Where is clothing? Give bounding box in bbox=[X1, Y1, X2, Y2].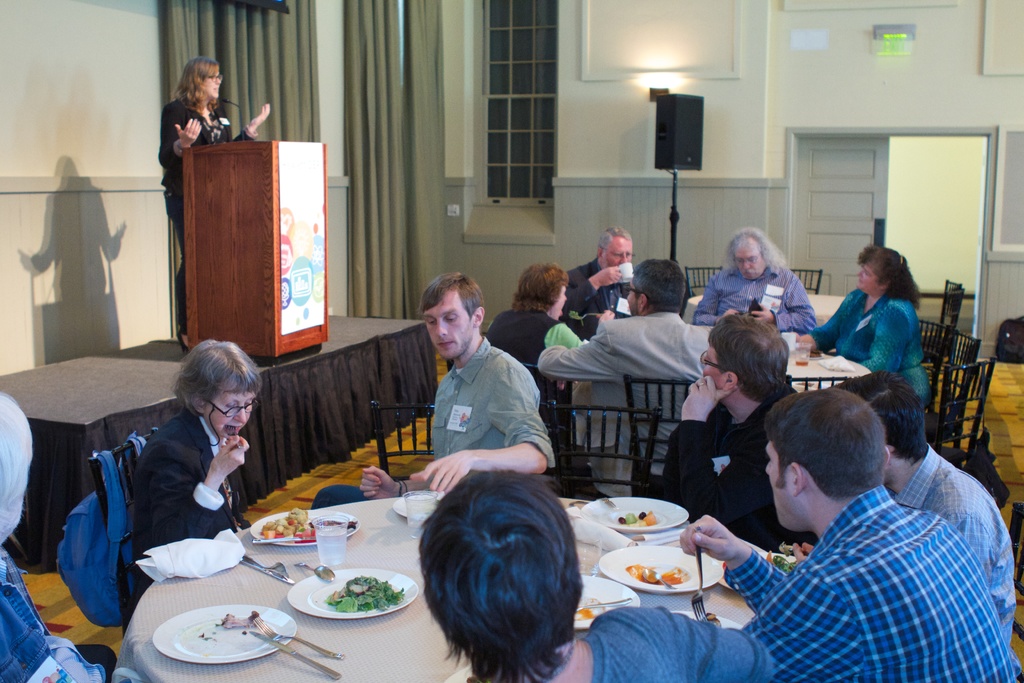
bbox=[0, 547, 116, 682].
